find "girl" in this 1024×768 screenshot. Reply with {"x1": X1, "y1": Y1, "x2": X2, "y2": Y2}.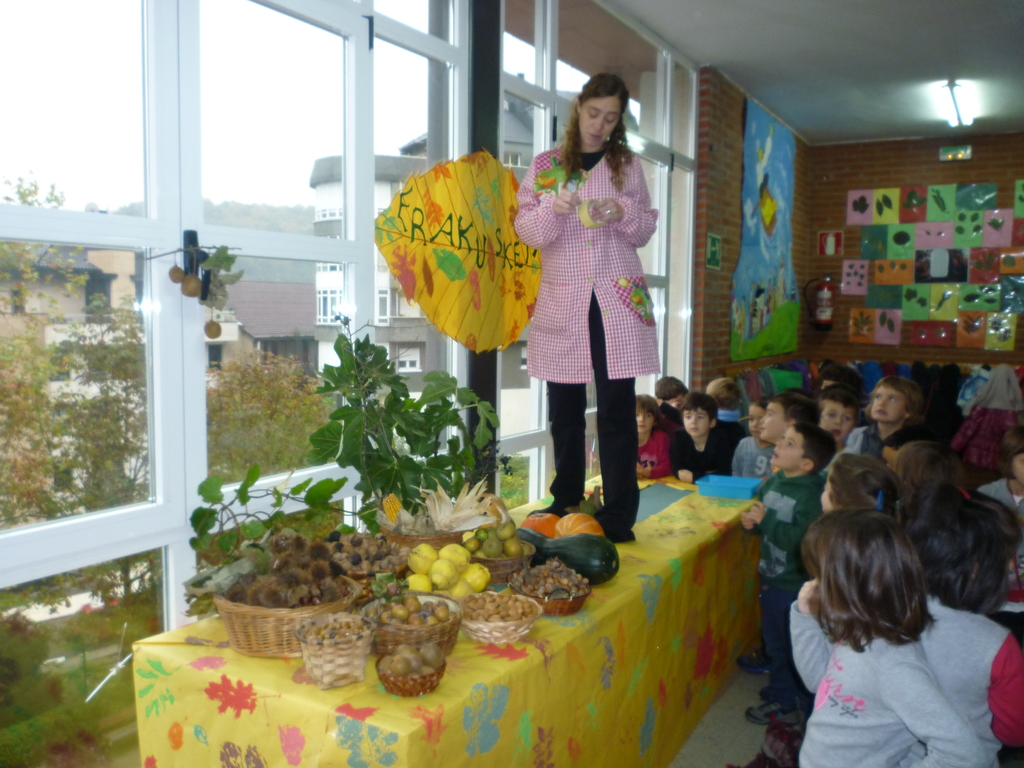
{"x1": 850, "y1": 381, "x2": 922, "y2": 465}.
